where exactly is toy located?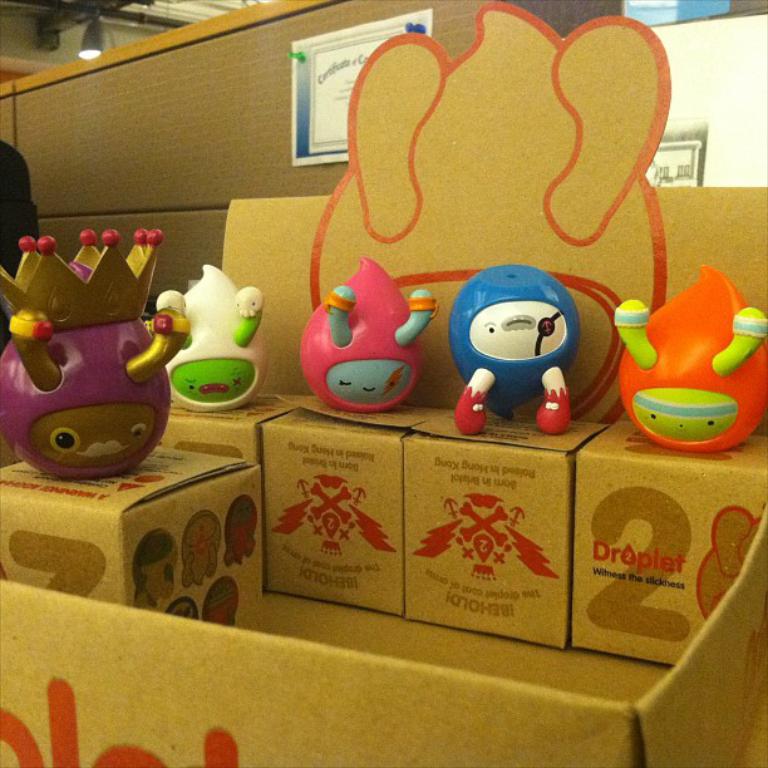
Its bounding box is {"x1": 169, "y1": 257, "x2": 282, "y2": 414}.
